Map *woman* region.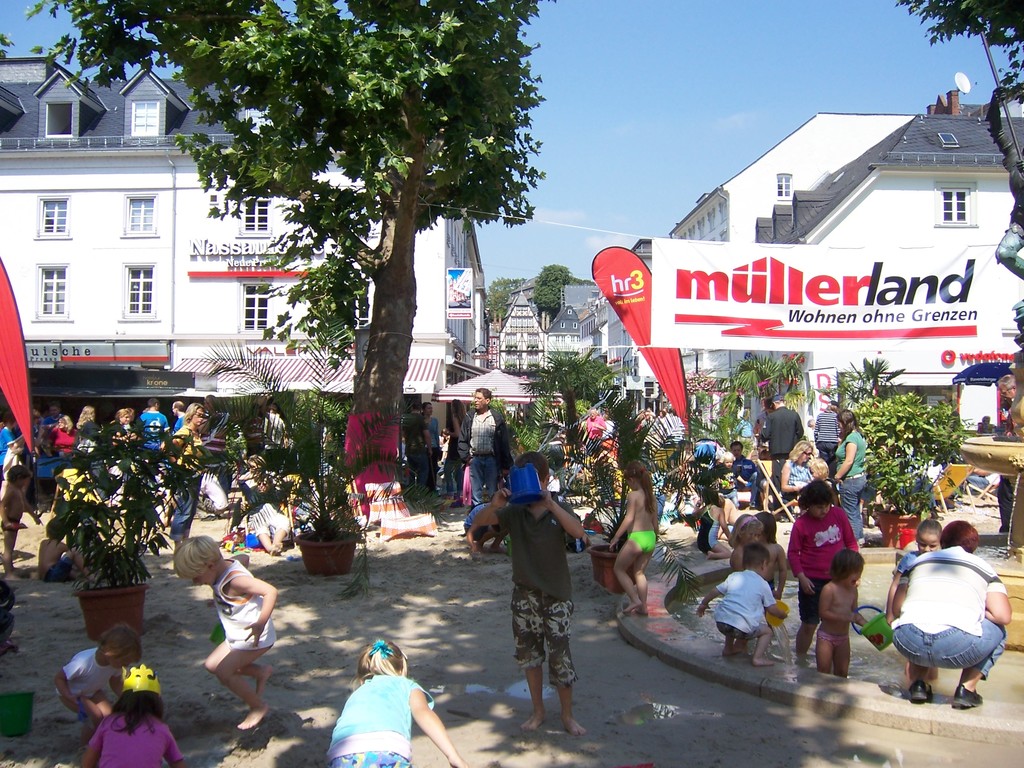
Mapped to box=[439, 397, 475, 506].
